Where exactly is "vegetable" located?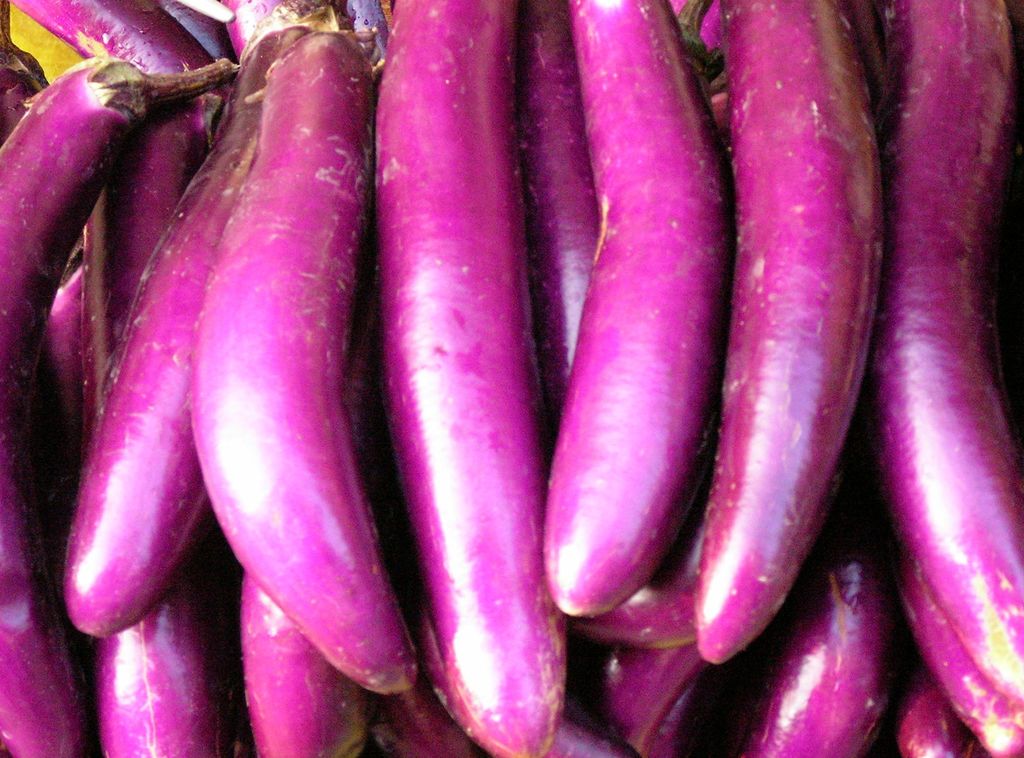
Its bounding box is 221 0 337 42.
